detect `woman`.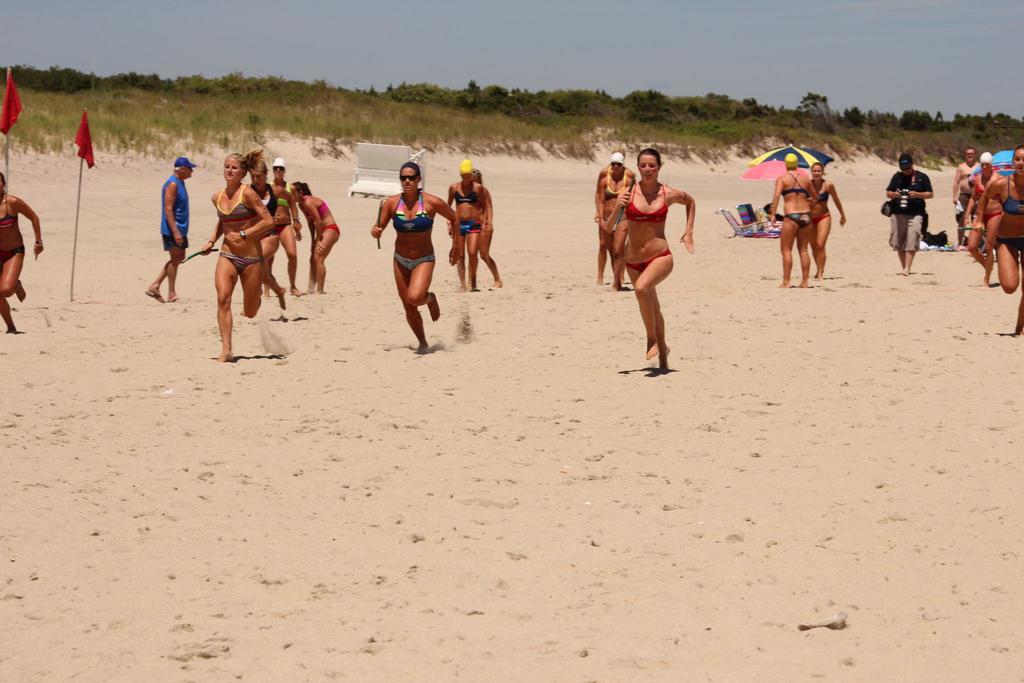
Detected at 447 163 486 292.
